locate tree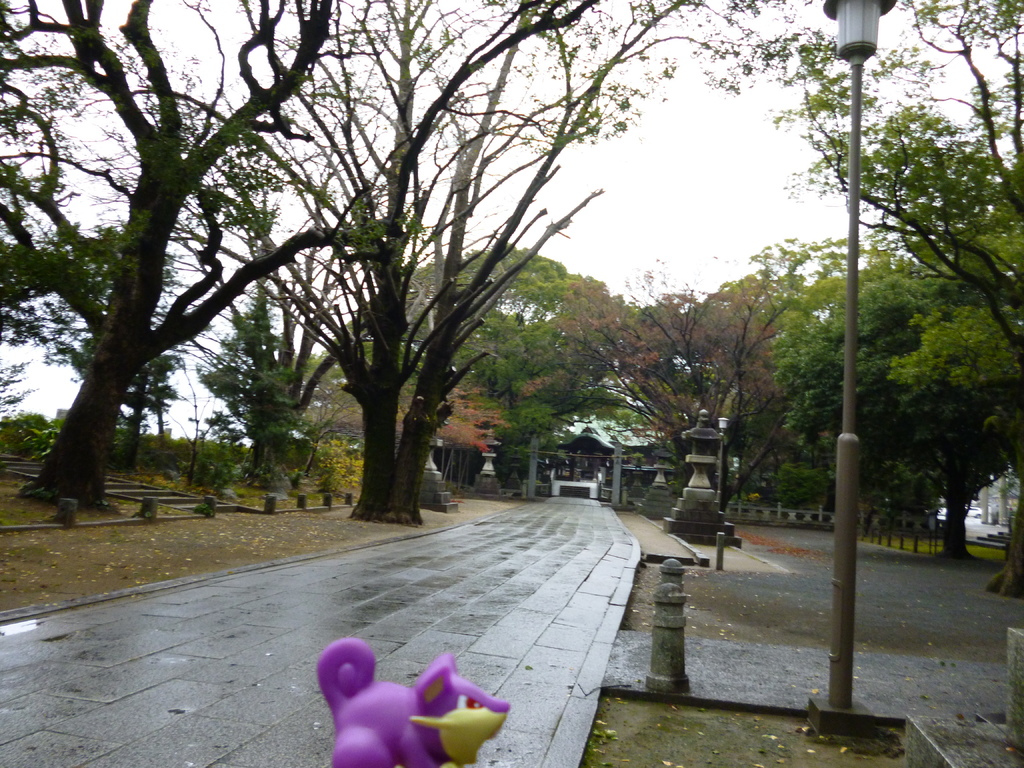
BBox(717, 239, 956, 529)
